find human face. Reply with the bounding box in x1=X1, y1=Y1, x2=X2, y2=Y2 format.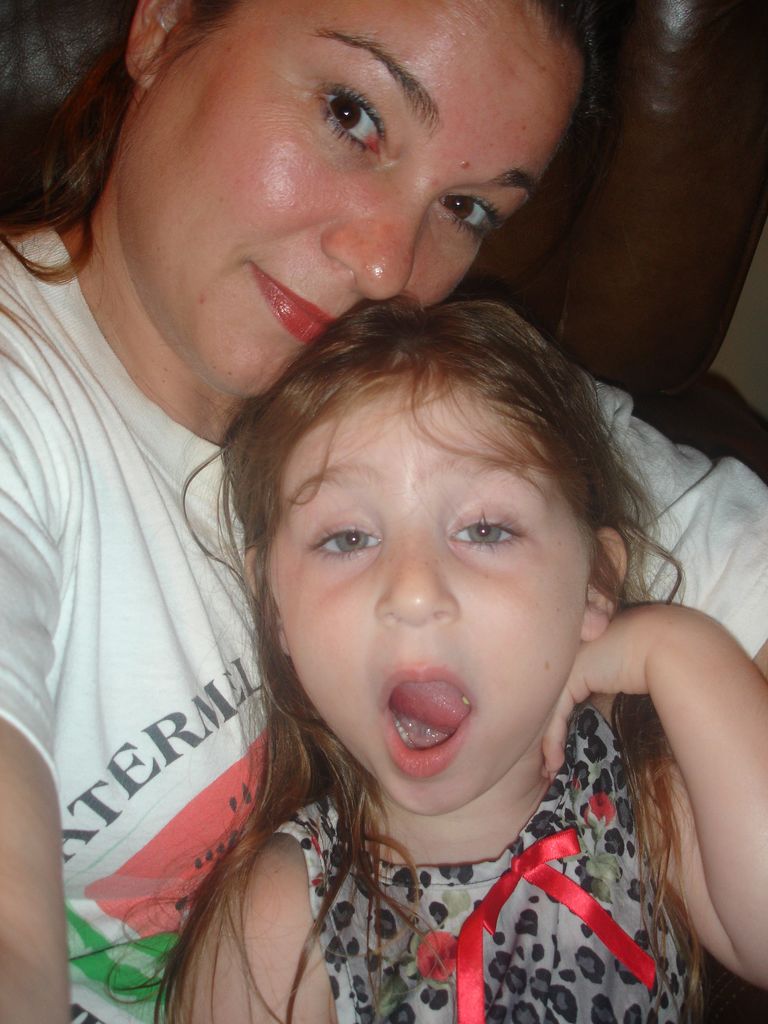
x1=121, y1=0, x2=577, y2=393.
